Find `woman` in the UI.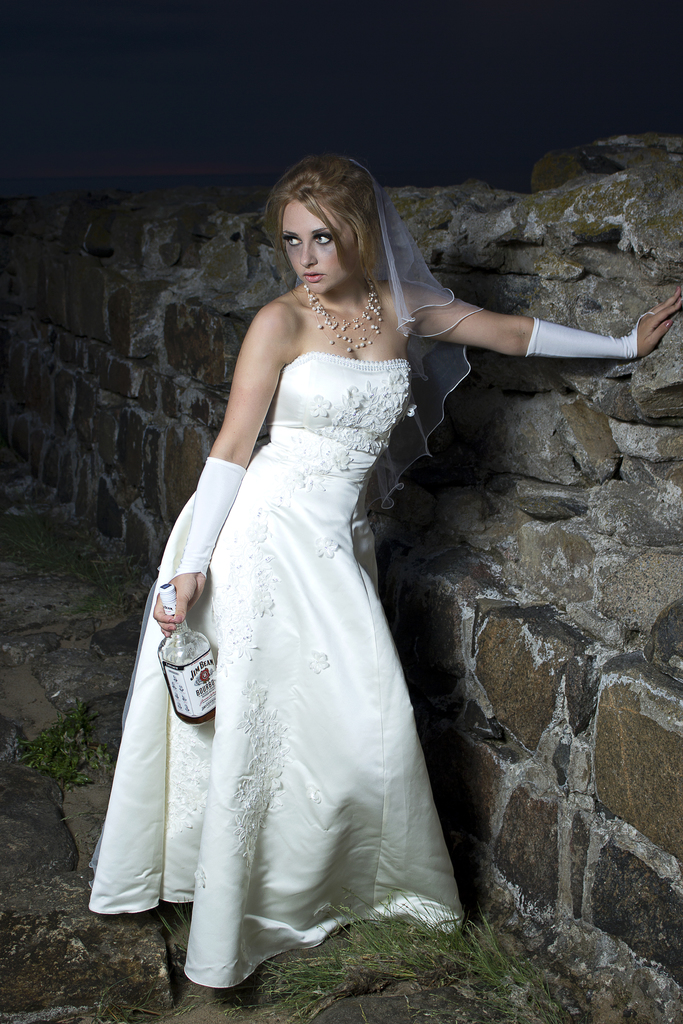
UI element at 86, 156, 682, 1003.
